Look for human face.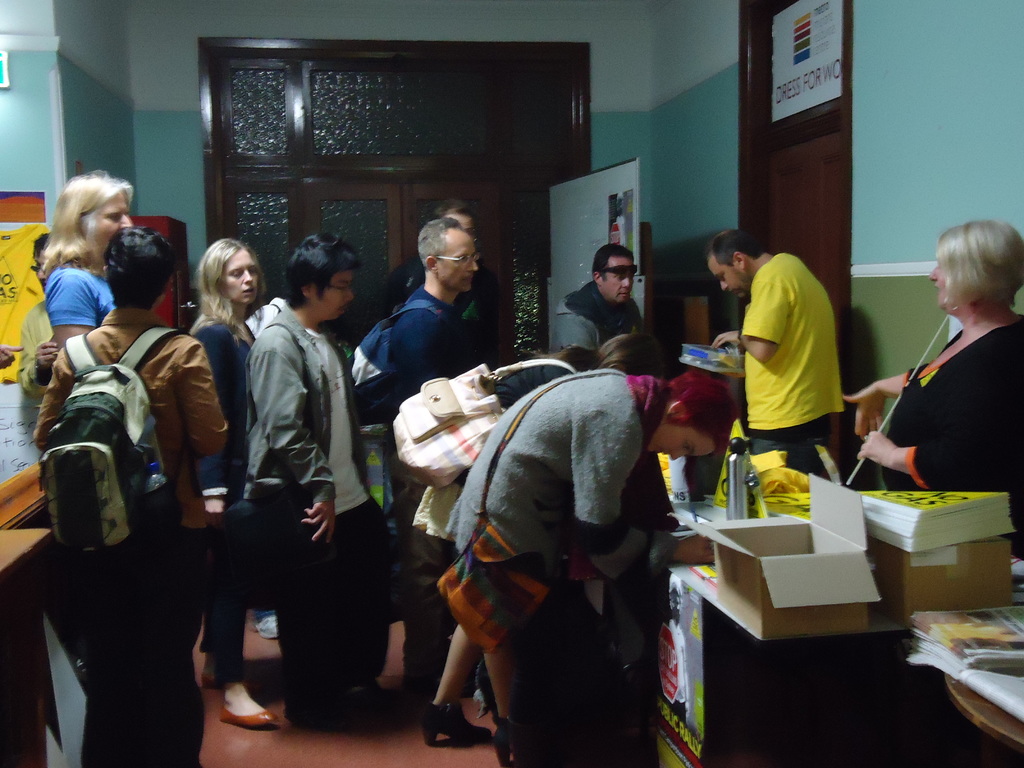
Found: rect(710, 257, 751, 294).
